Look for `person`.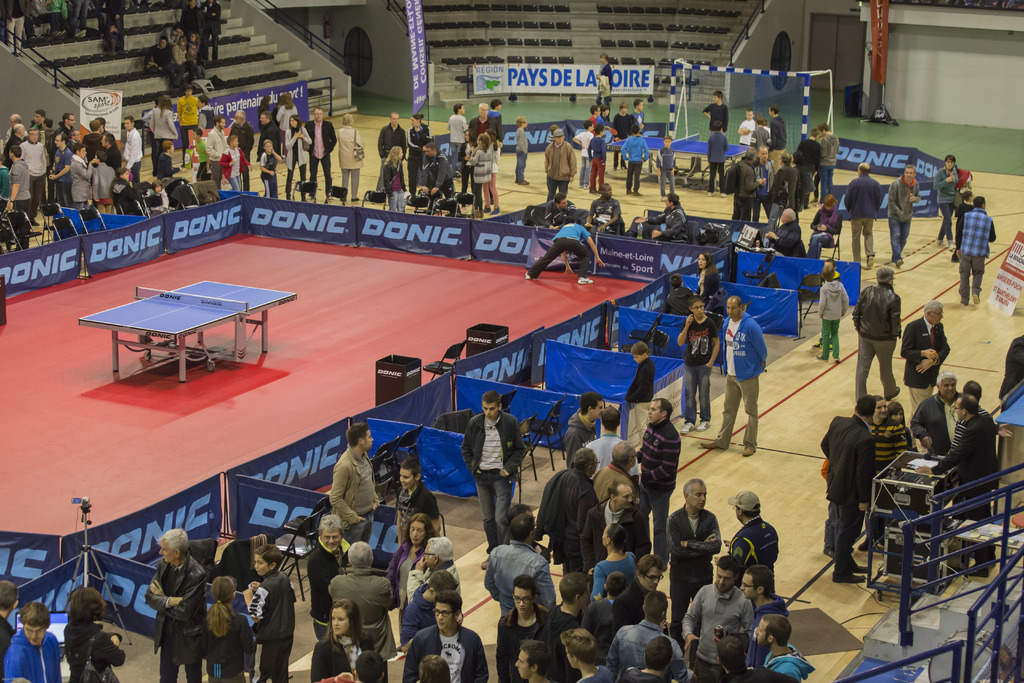
Found: Rect(677, 294, 724, 438).
